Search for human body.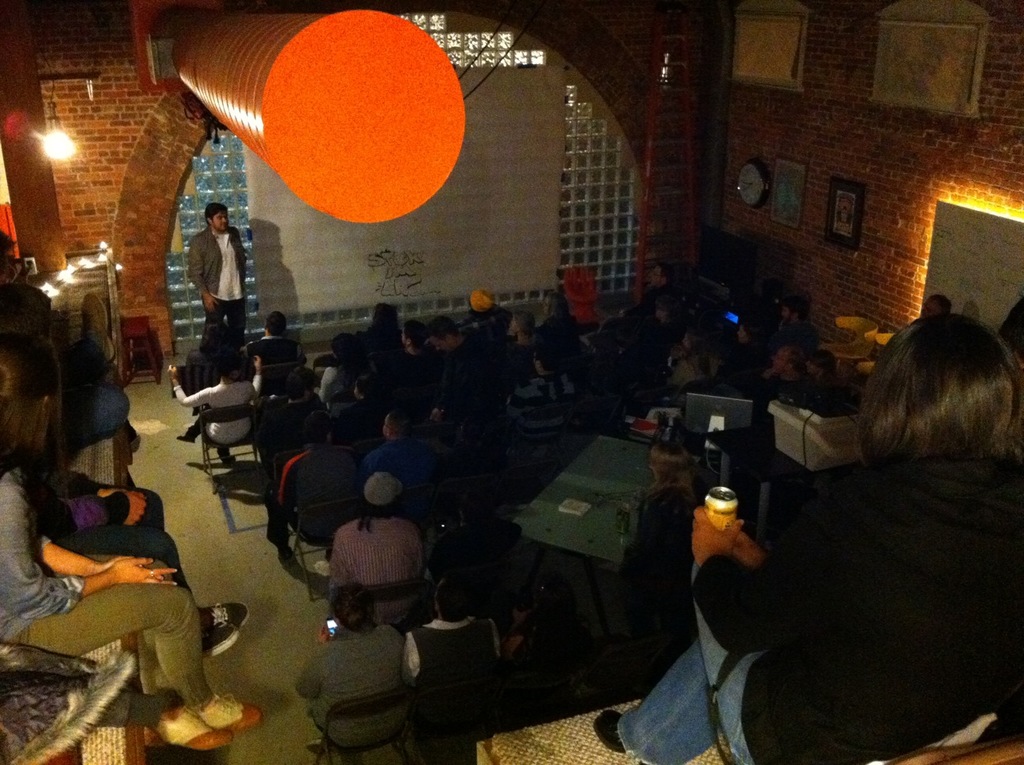
Found at (176, 193, 243, 330).
